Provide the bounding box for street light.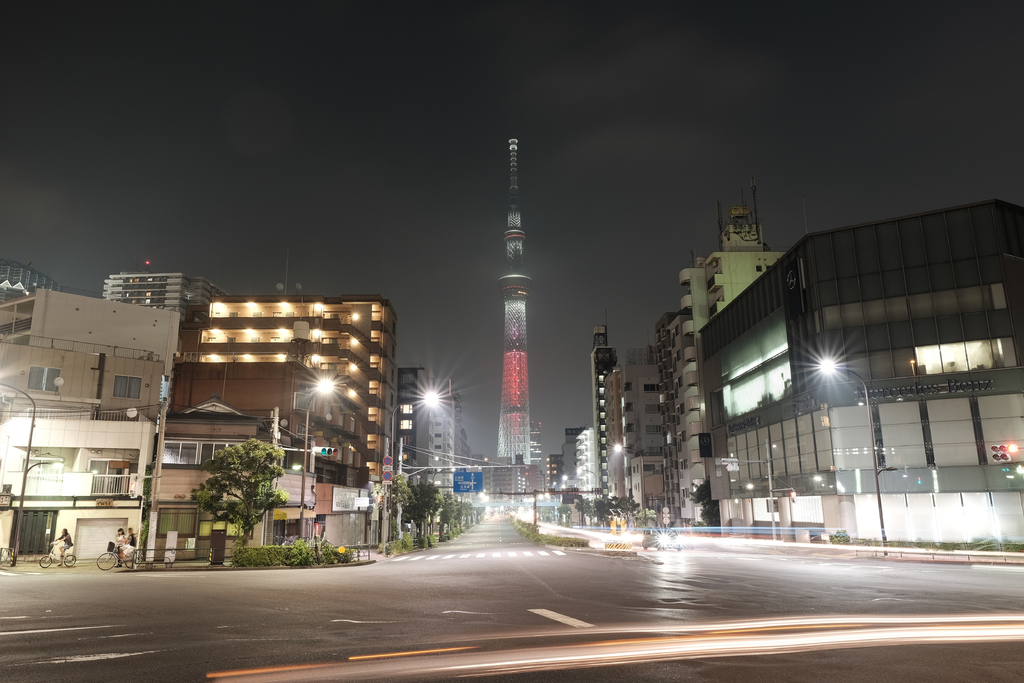
x1=0, y1=382, x2=35, y2=567.
